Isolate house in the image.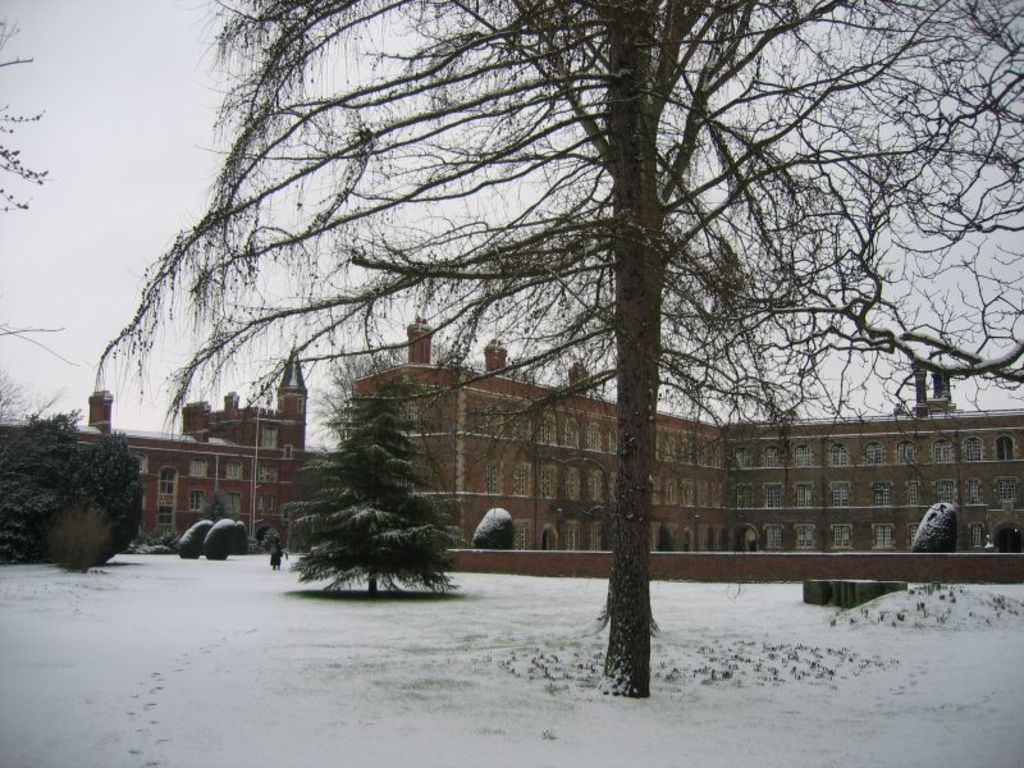
Isolated region: 0/389/122/557.
